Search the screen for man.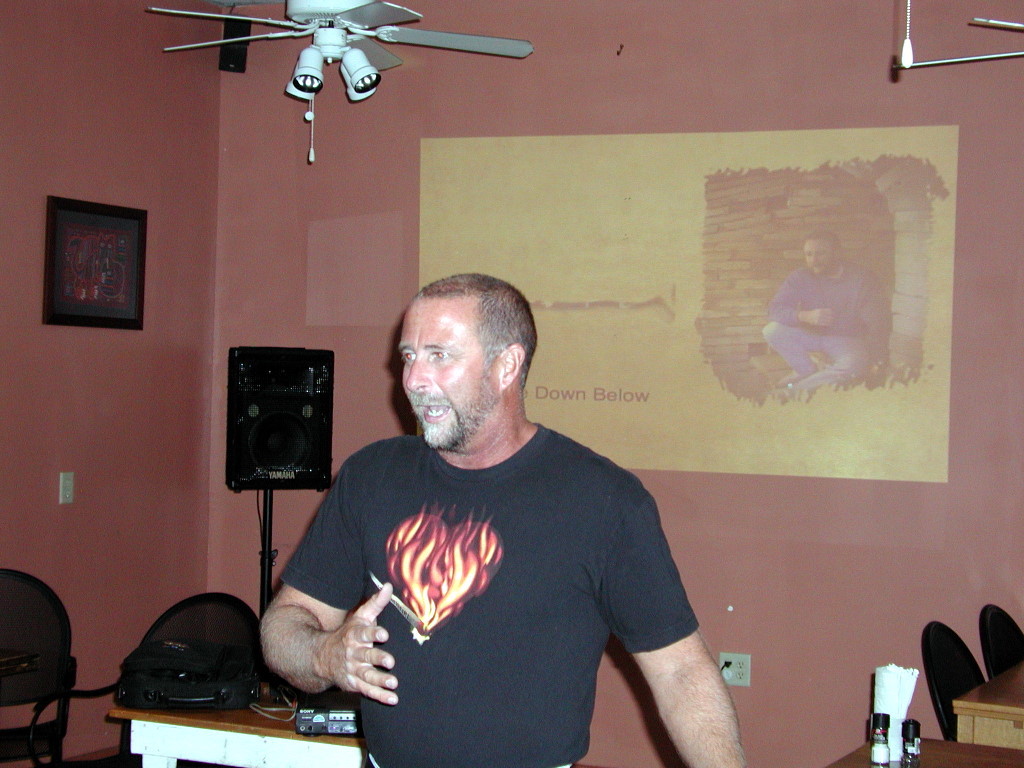
Found at (left=249, top=259, right=751, bottom=750).
